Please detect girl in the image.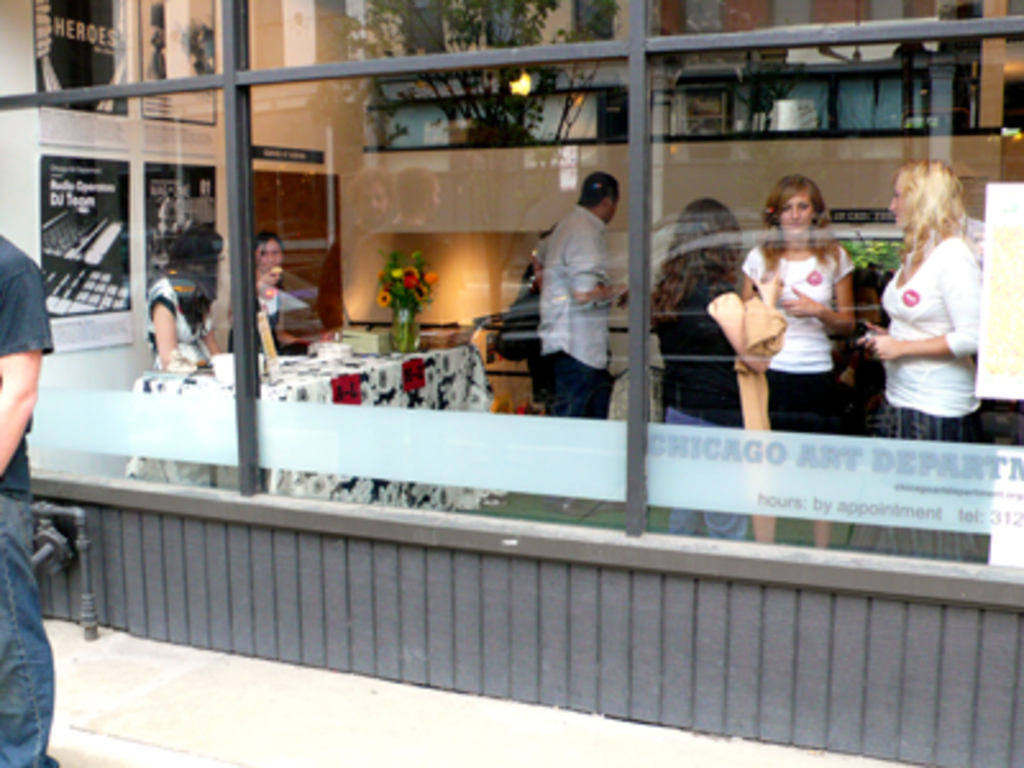
crop(852, 161, 986, 566).
